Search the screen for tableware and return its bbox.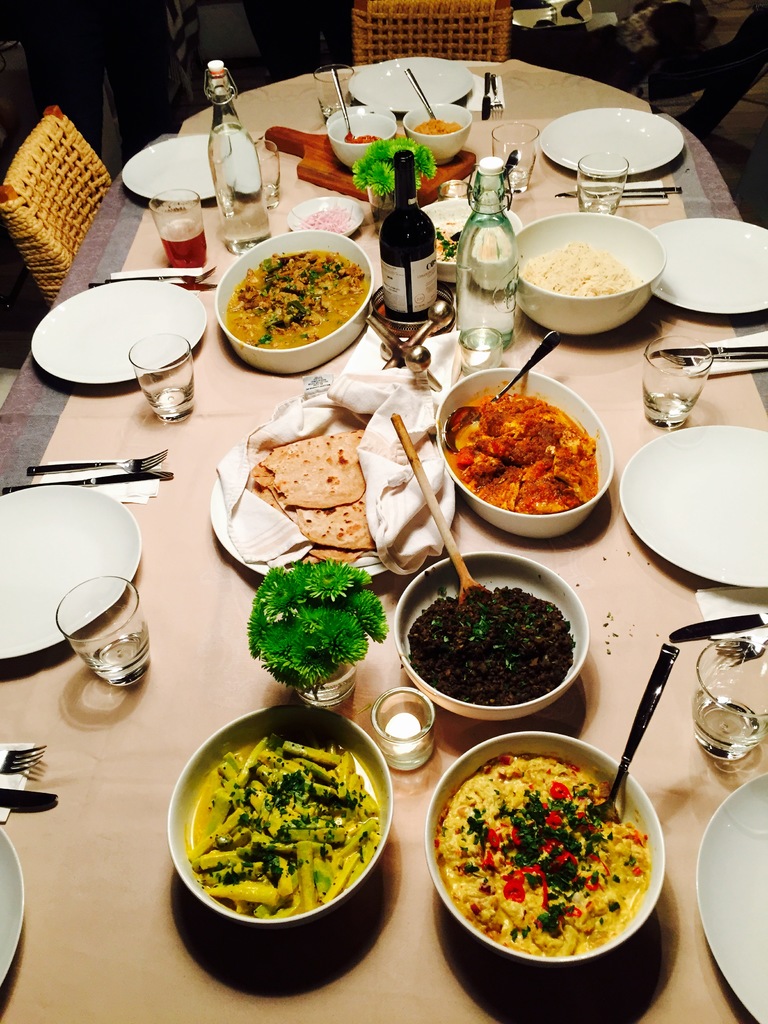
Found: [left=699, top=771, right=767, bottom=1023].
